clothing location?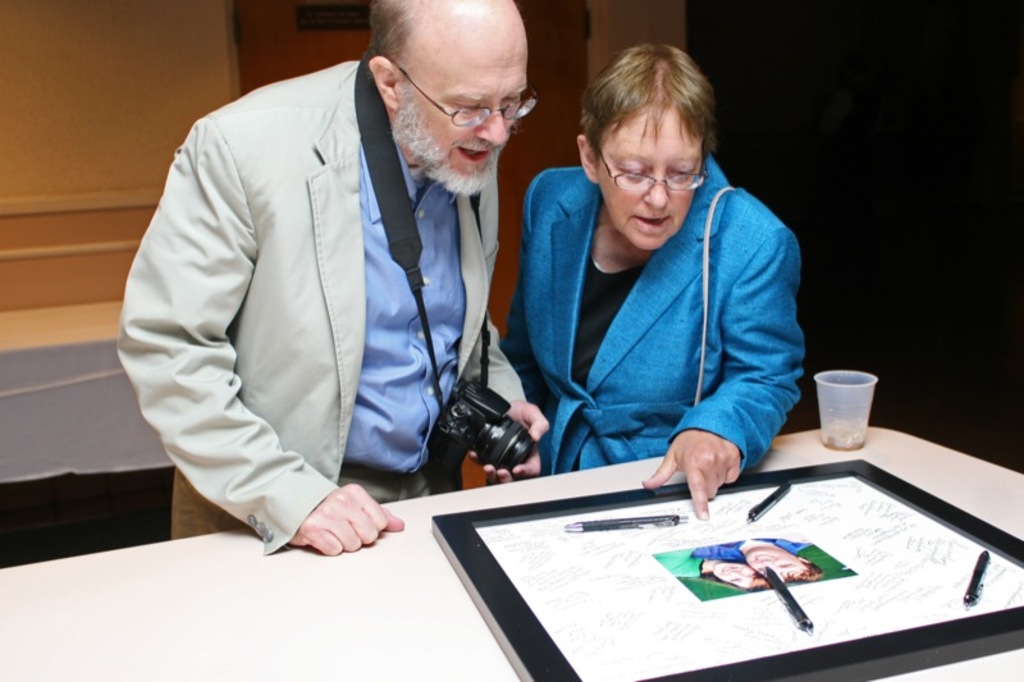
(left=115, top=65, right=534, bottom=491)
